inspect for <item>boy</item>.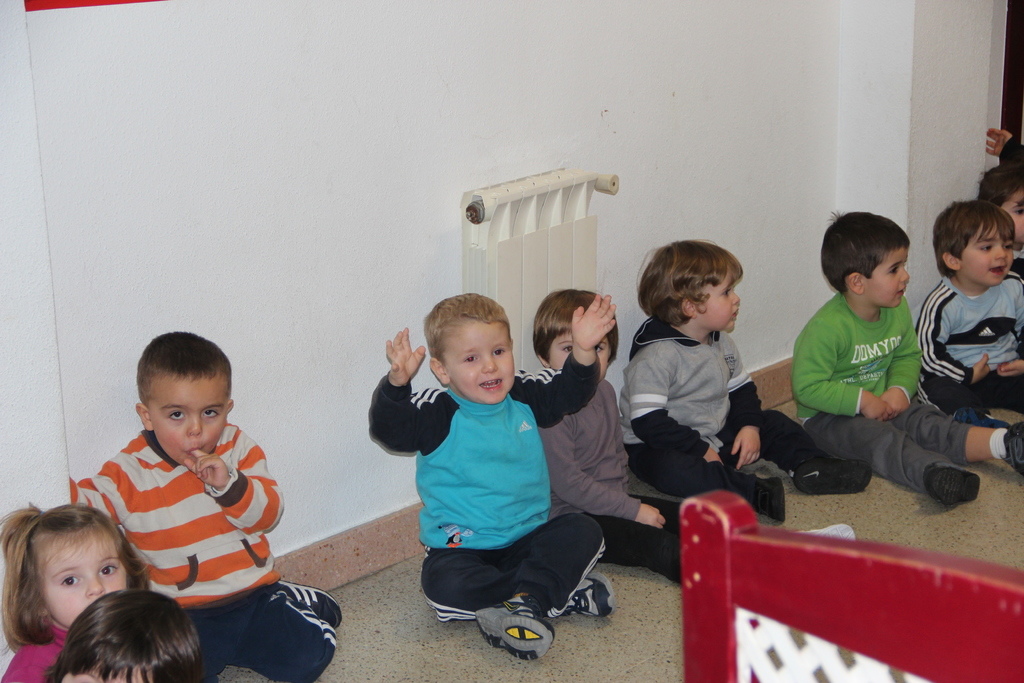
Inspection: locate(797, 210, 1022, 508).
